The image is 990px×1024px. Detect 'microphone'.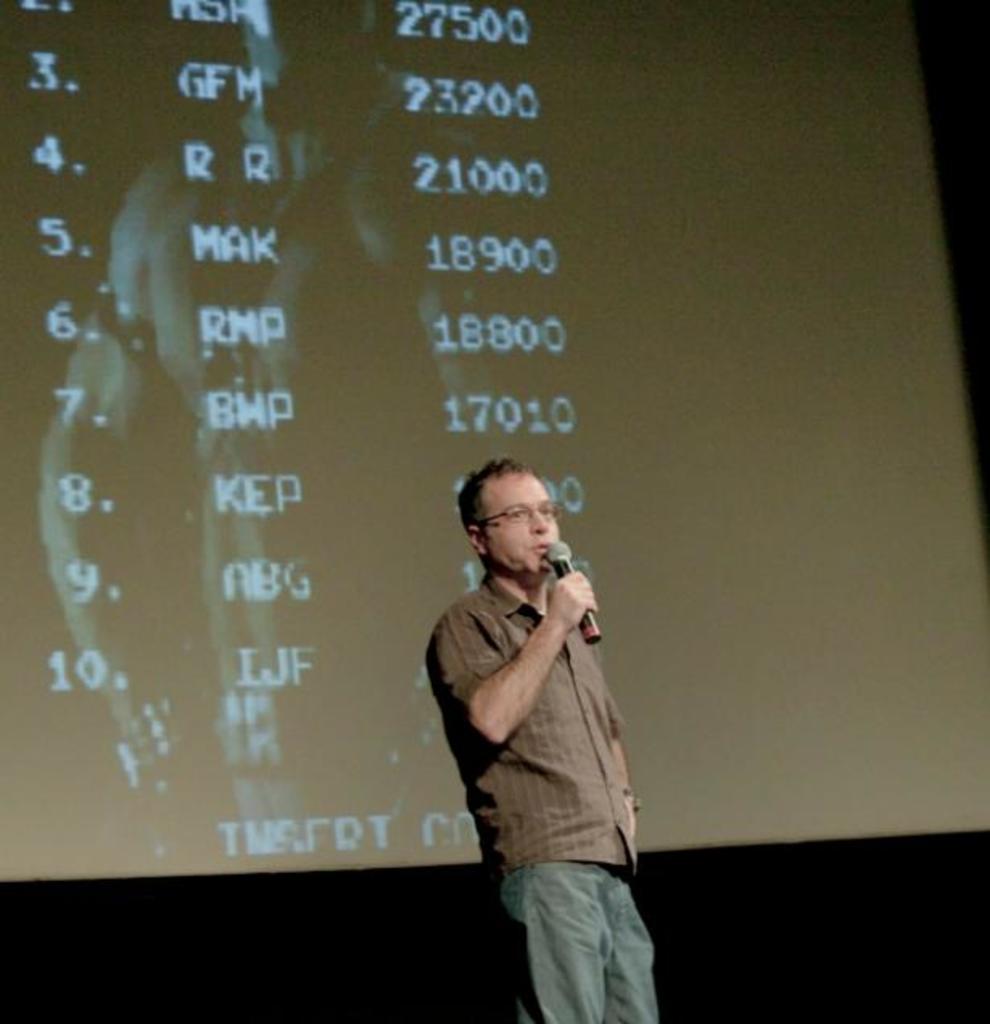
Detection: (x1=547, y1=541, x2=604, y2=646).
